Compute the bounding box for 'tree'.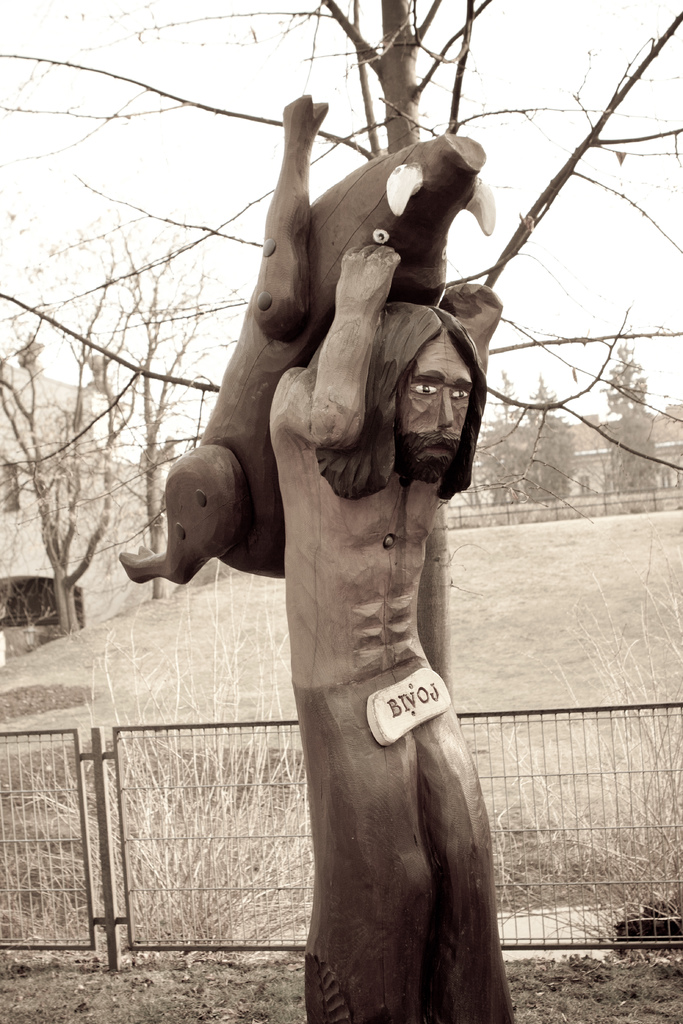
detection(522, 372, 583, 519).
